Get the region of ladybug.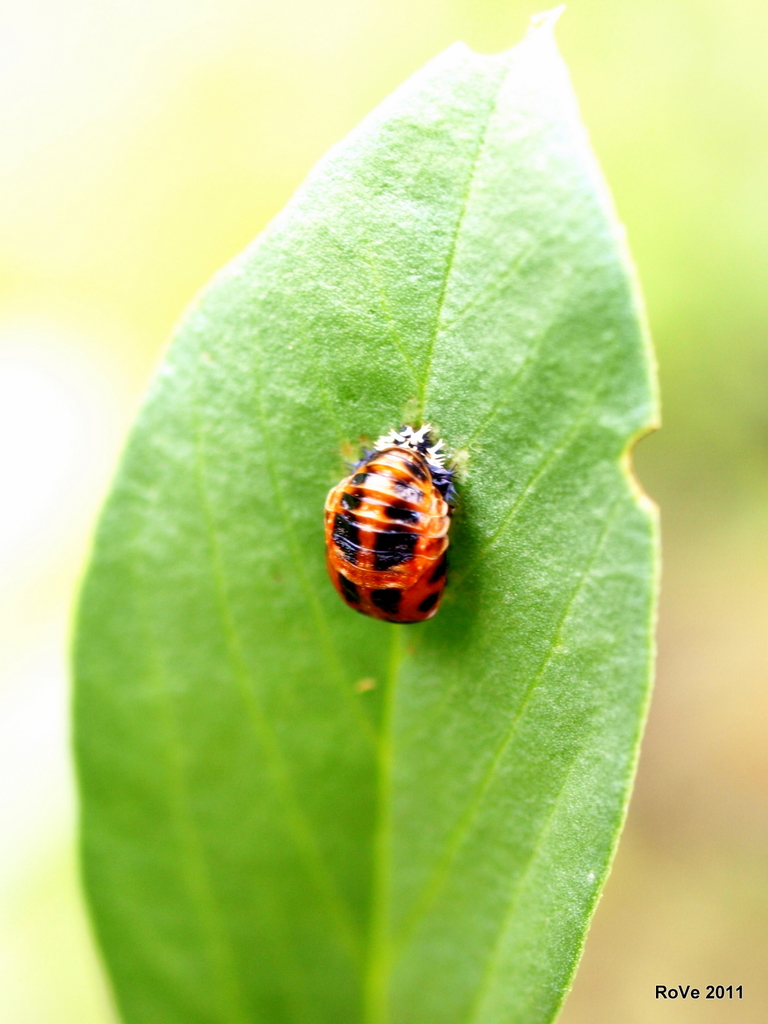
328:423:463:627.
